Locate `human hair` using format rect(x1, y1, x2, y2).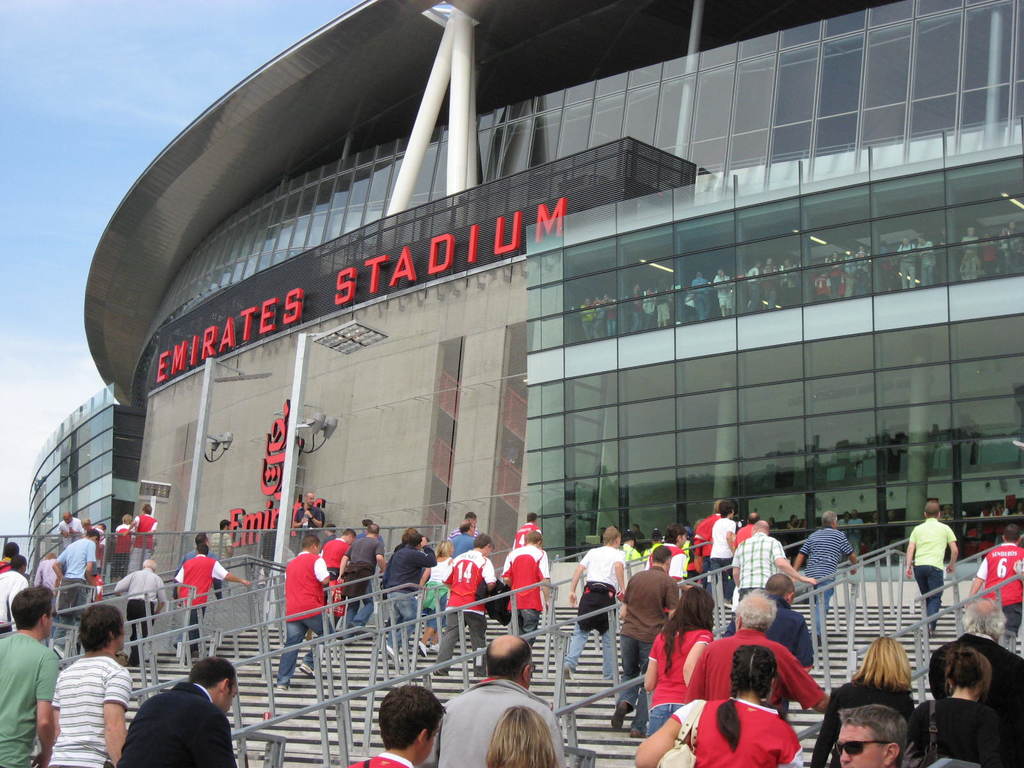
rect(123, 512, 132, 525).
